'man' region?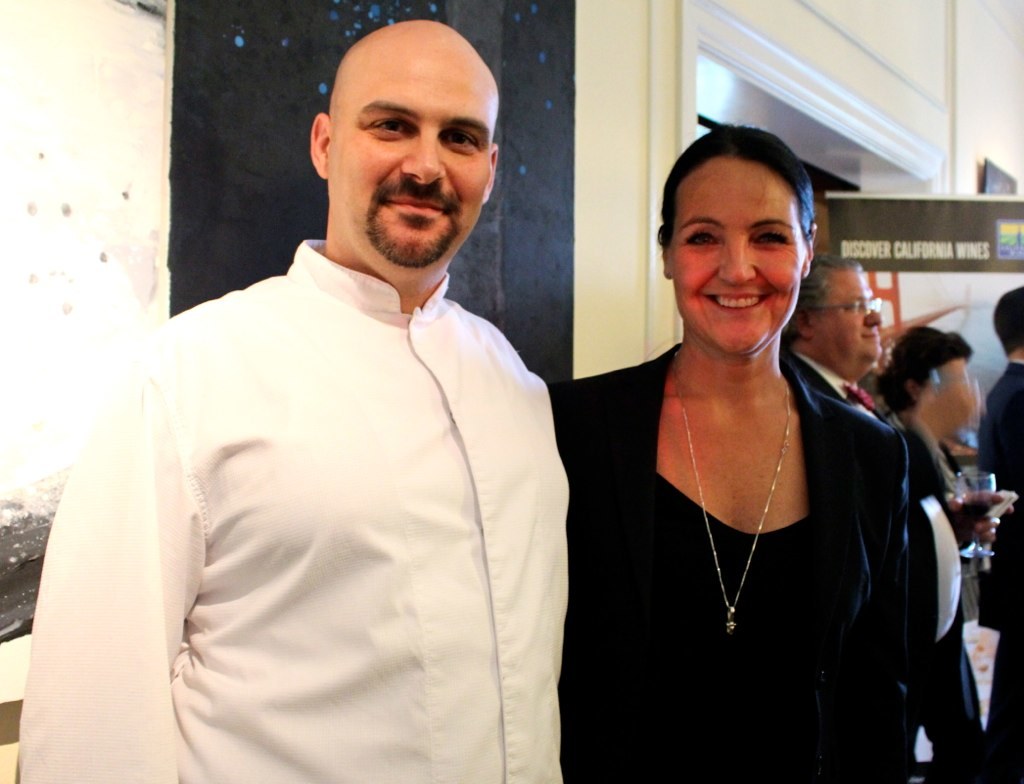
Rect(974, 285, 1023, 628)
